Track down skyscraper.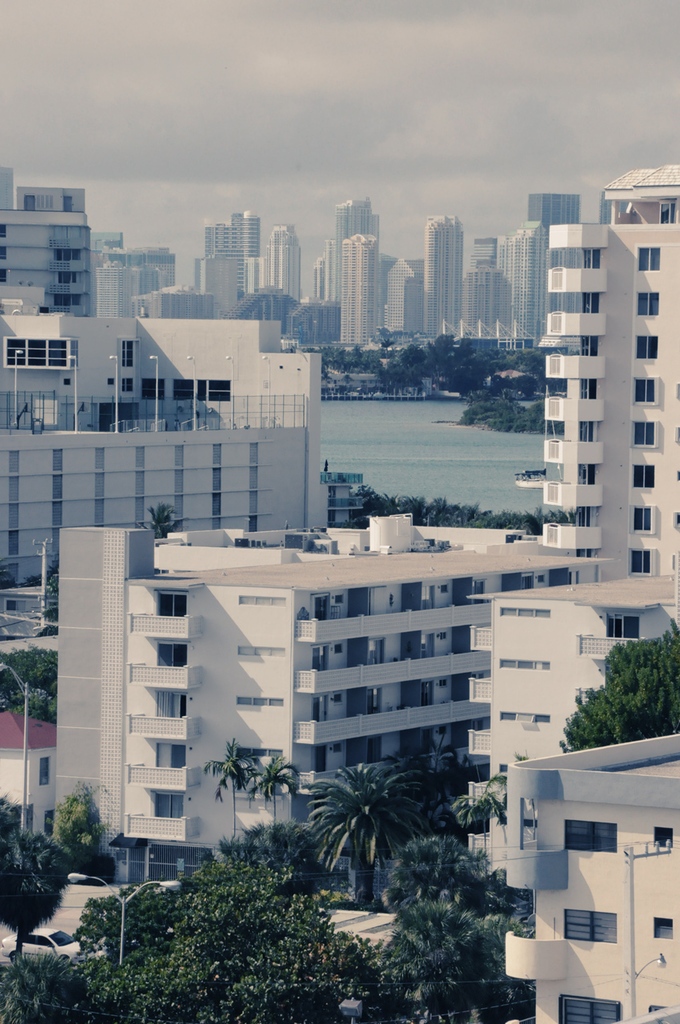
Tracked to {"left": 422, "top": 214, "right": 462, "bottom": 336}.
